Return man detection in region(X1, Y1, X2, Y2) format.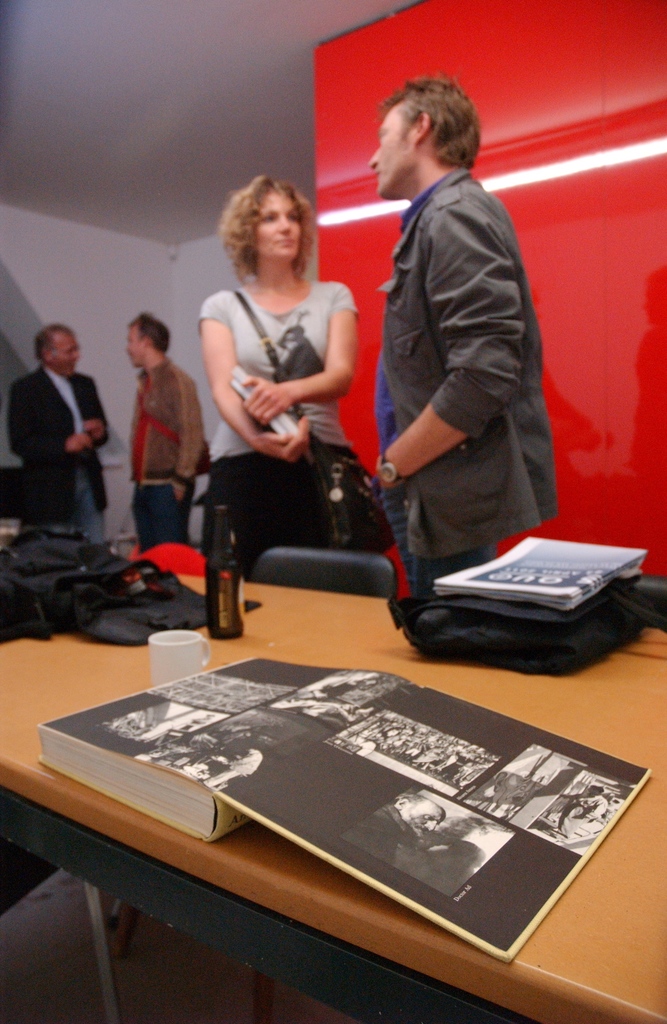
region(372, 69, 559, 600).
